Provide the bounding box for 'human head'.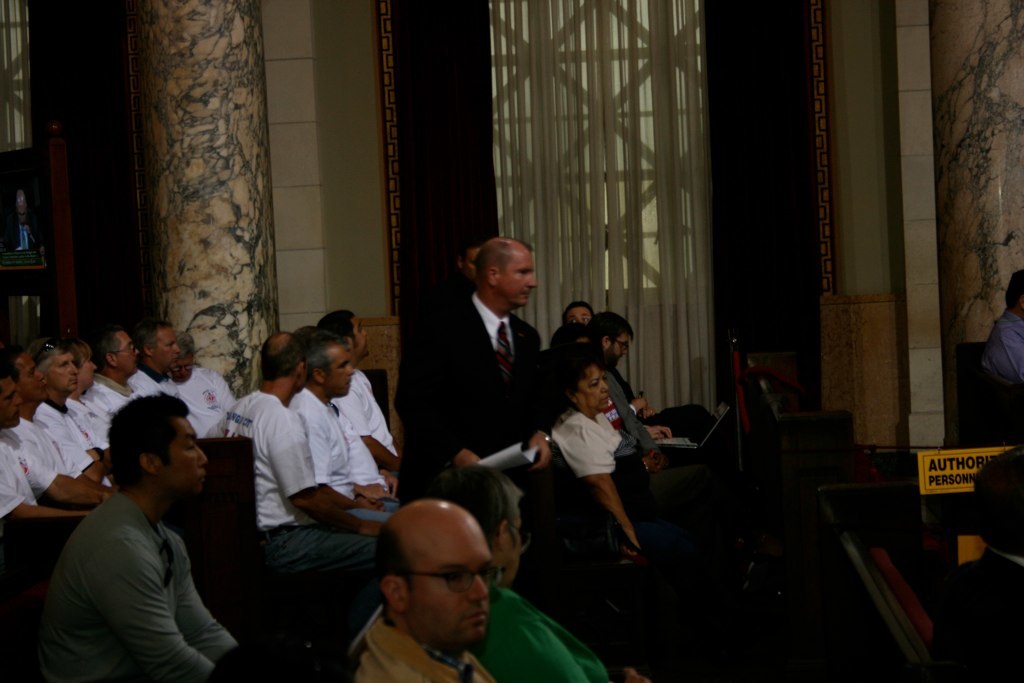
x1=563, y1=357, x2=613, y2=413.
